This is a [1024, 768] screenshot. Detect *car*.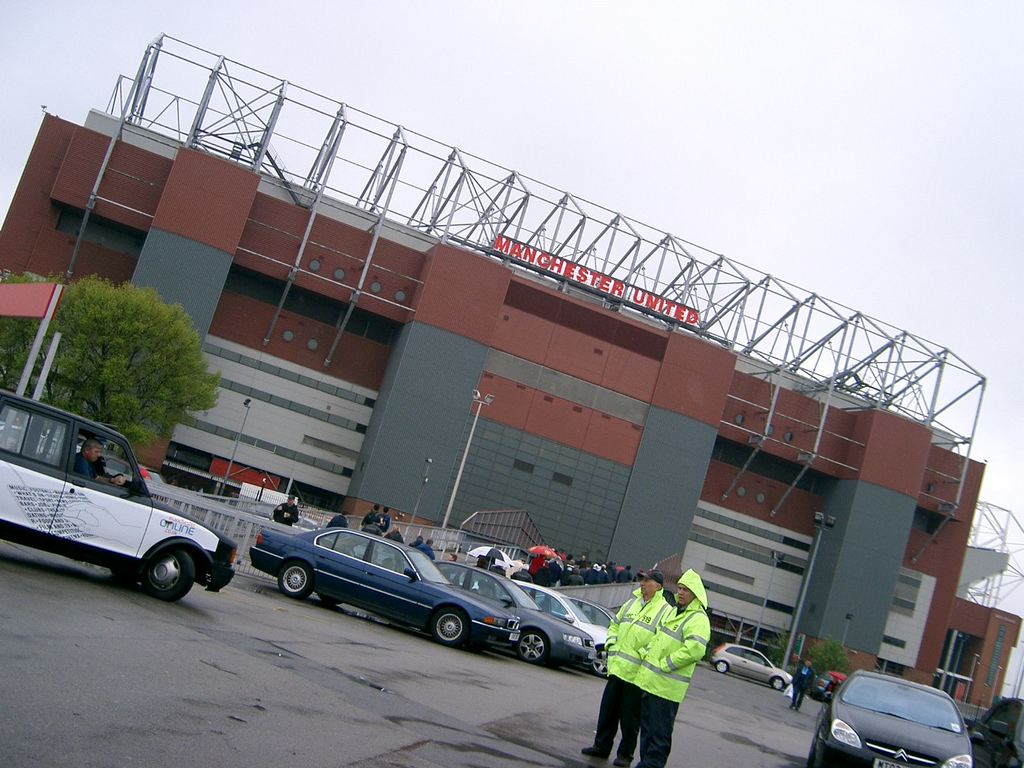
left=435, top=553, right=603, bottom=662.
